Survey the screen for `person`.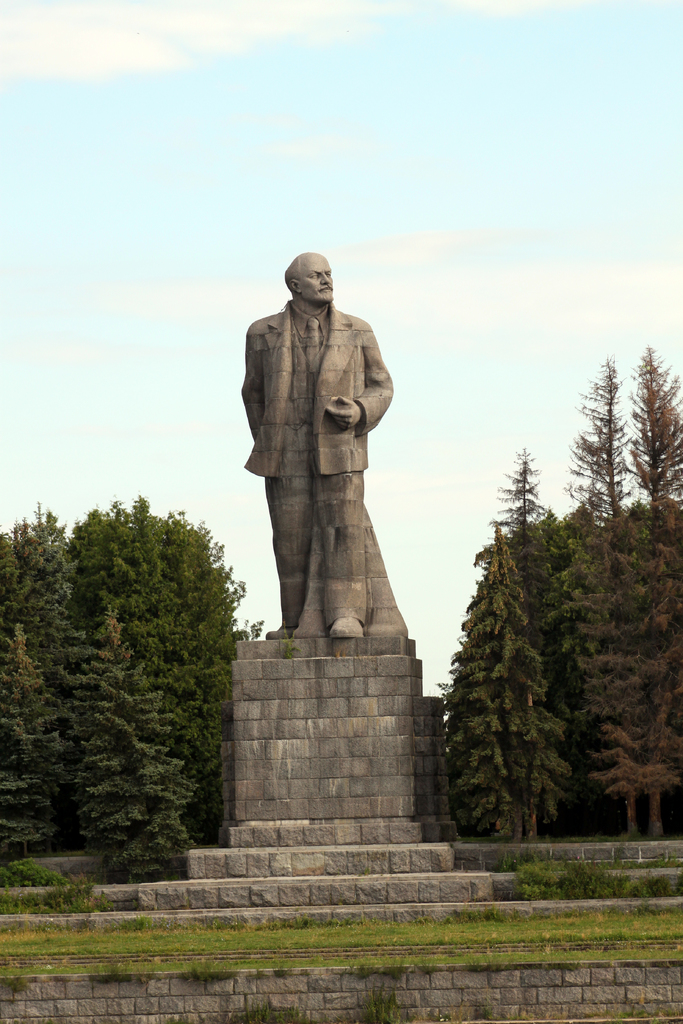
Survey found: [left=234, top=232, right=423, bottom=760].
